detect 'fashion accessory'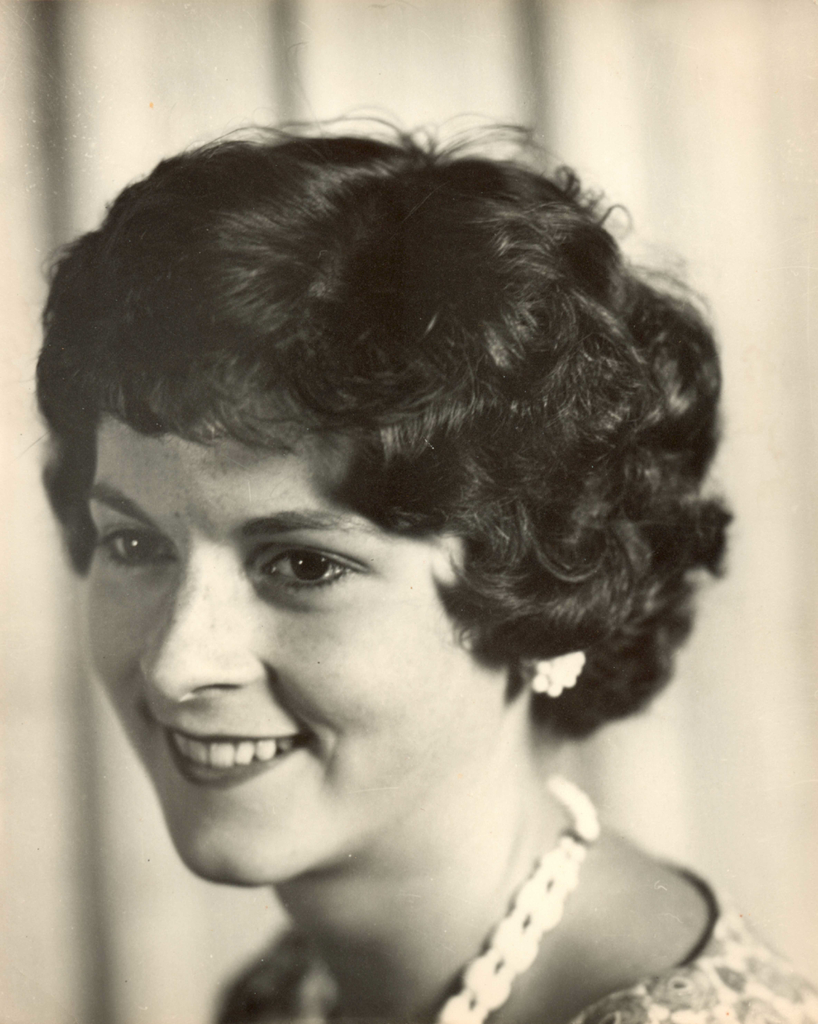
(x1=518, y1=655, x2=588, y2=699)
